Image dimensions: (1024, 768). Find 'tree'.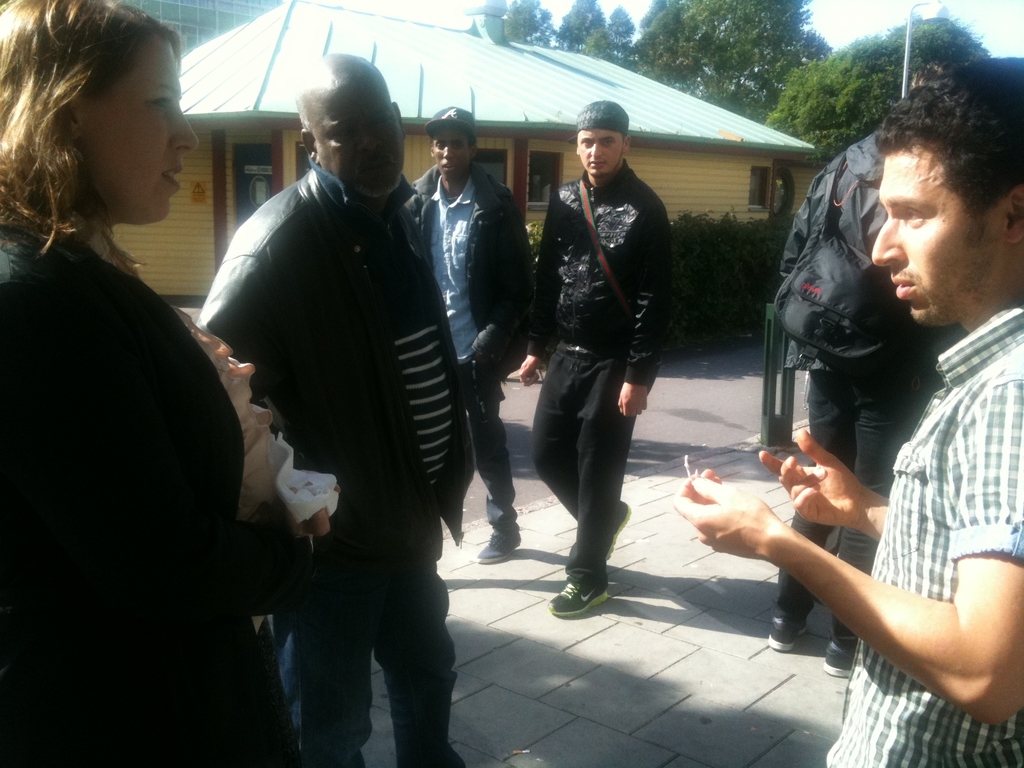
(627, 0, 836, 115).
